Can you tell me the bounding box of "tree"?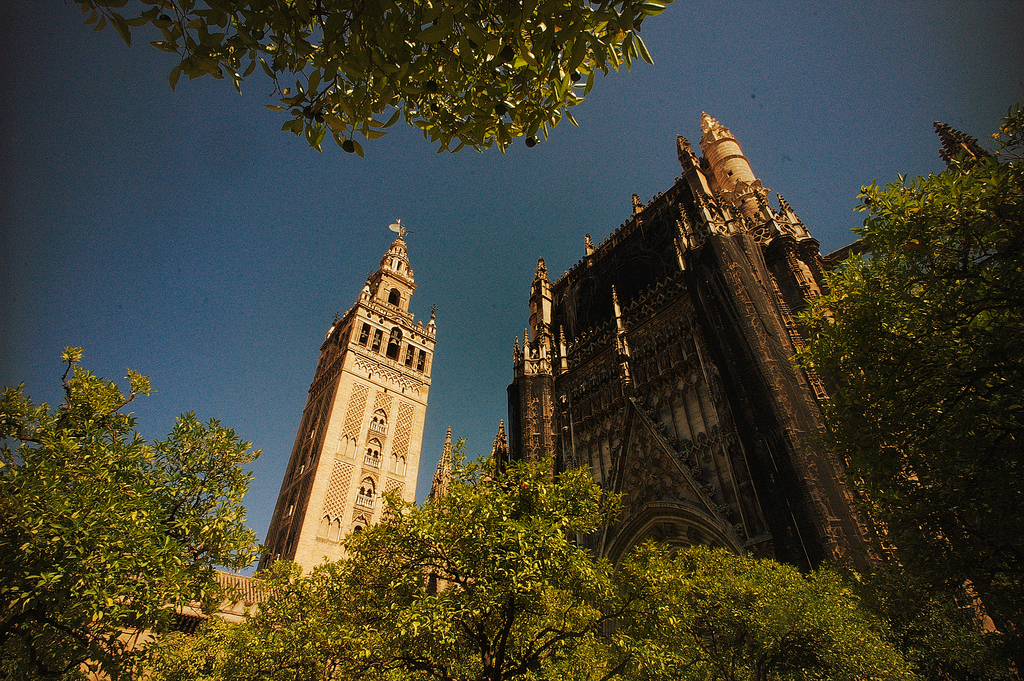
Rect(795, 105, 1012, 618).
